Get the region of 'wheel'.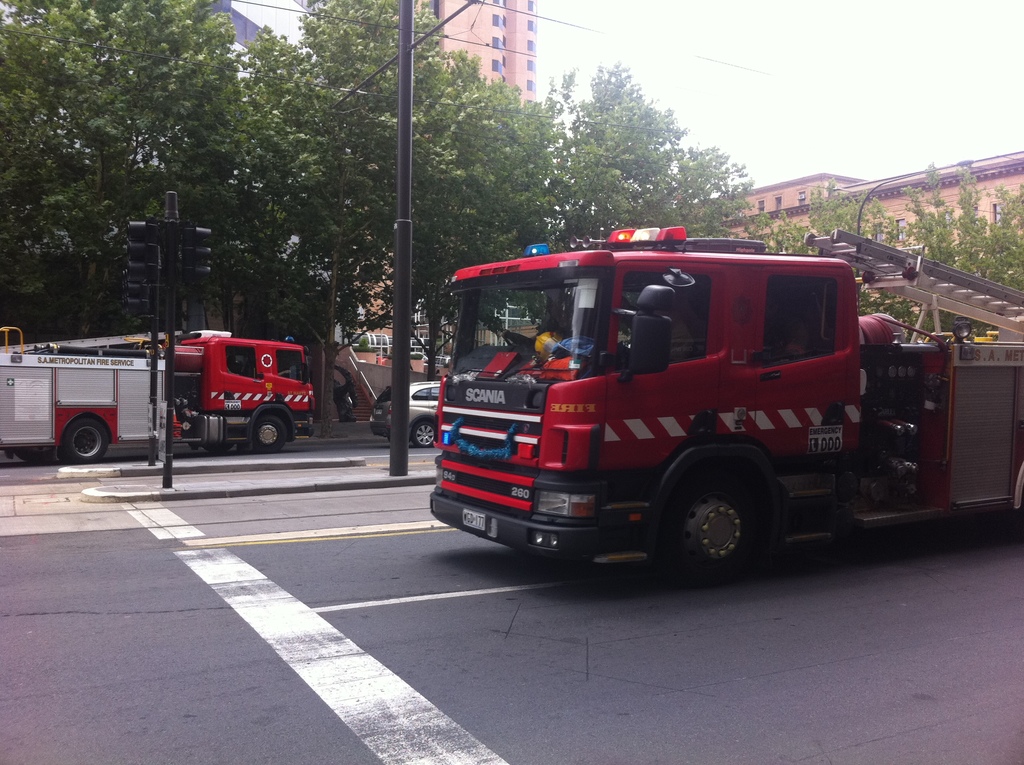
locate(253, 414, 288, 452).
